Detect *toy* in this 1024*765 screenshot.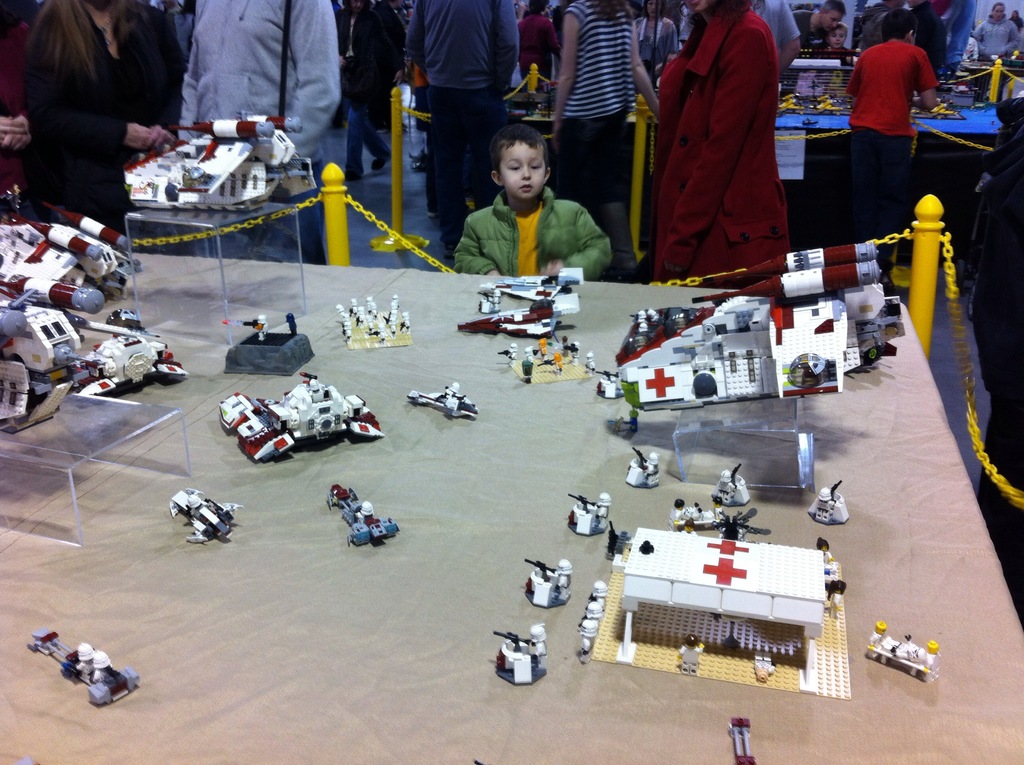
Detection: l=460, t=294, r=556, b=342.
